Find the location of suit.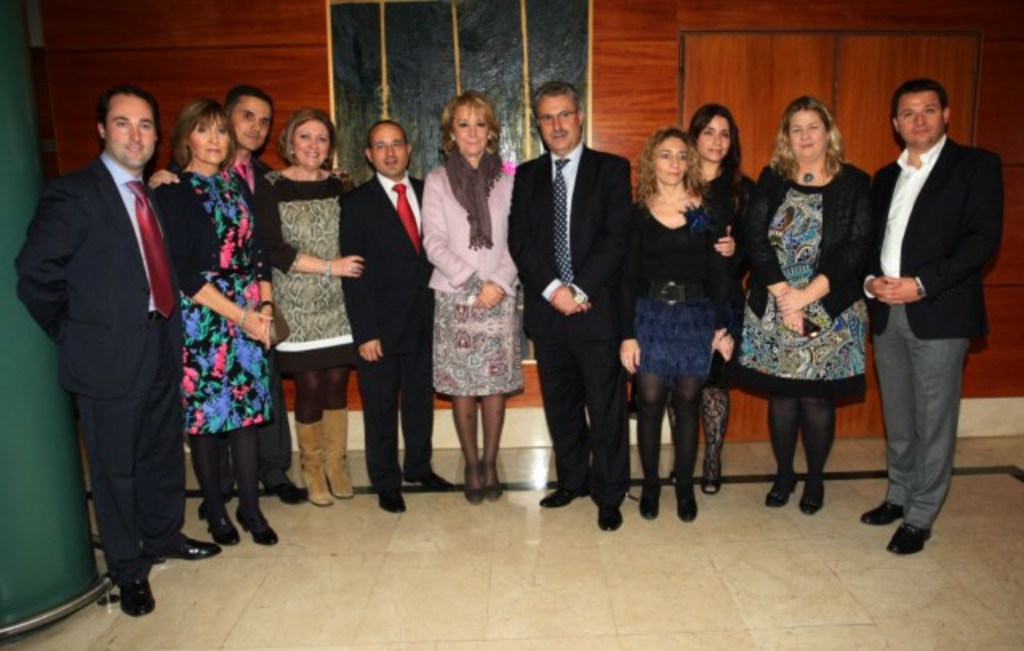
Location: rect(858, 125, 1006, 536).
